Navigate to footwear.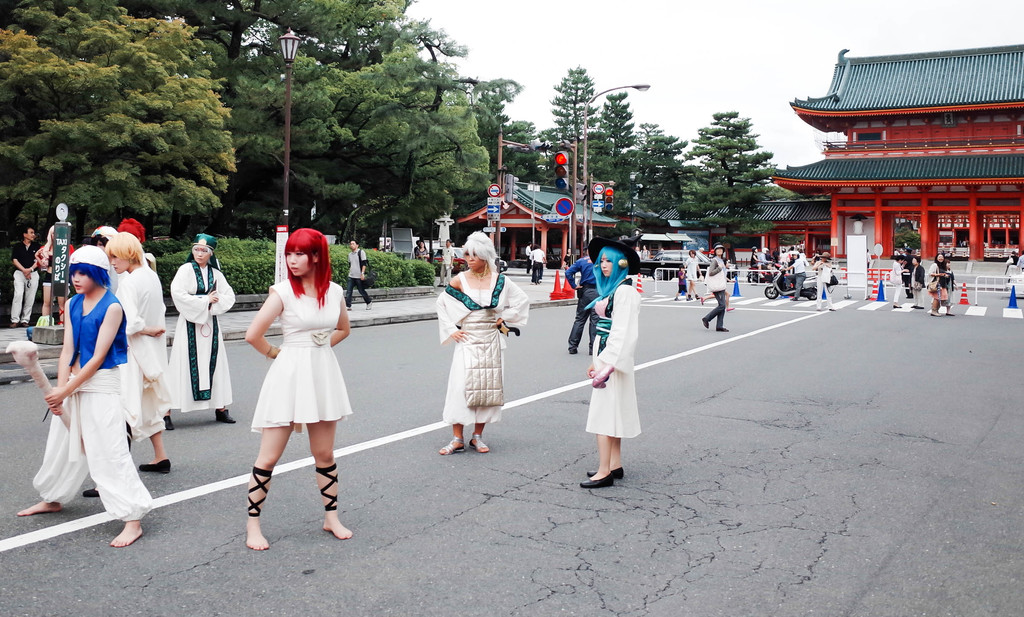
Navigation target: 138 456 176 475.
